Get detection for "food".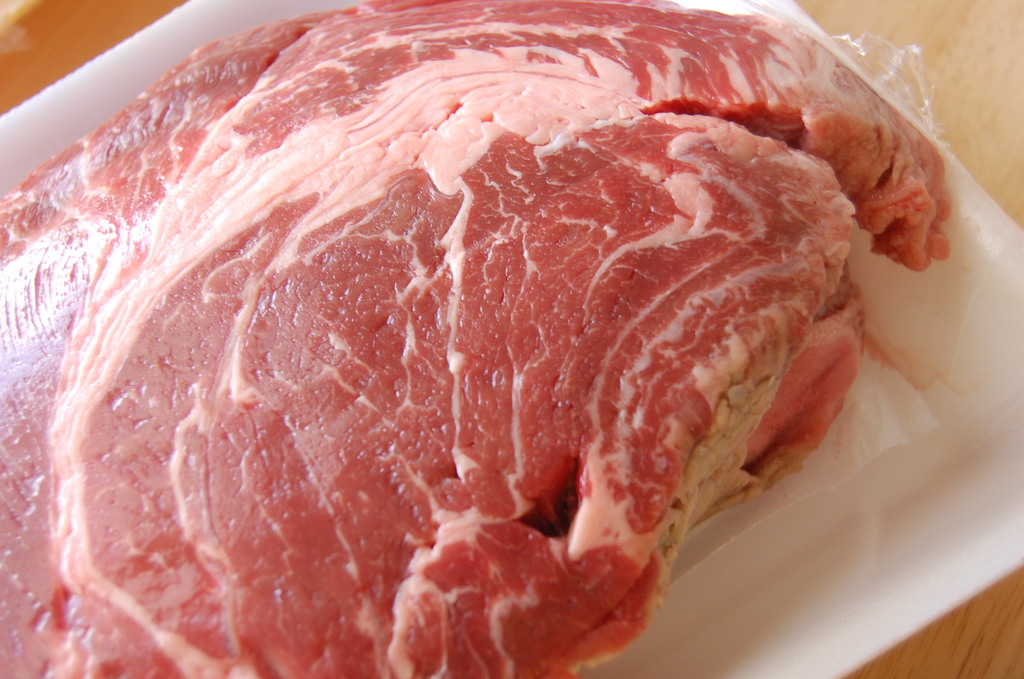
Detection: x1=0, y1=0, x2=950, y2=678.
